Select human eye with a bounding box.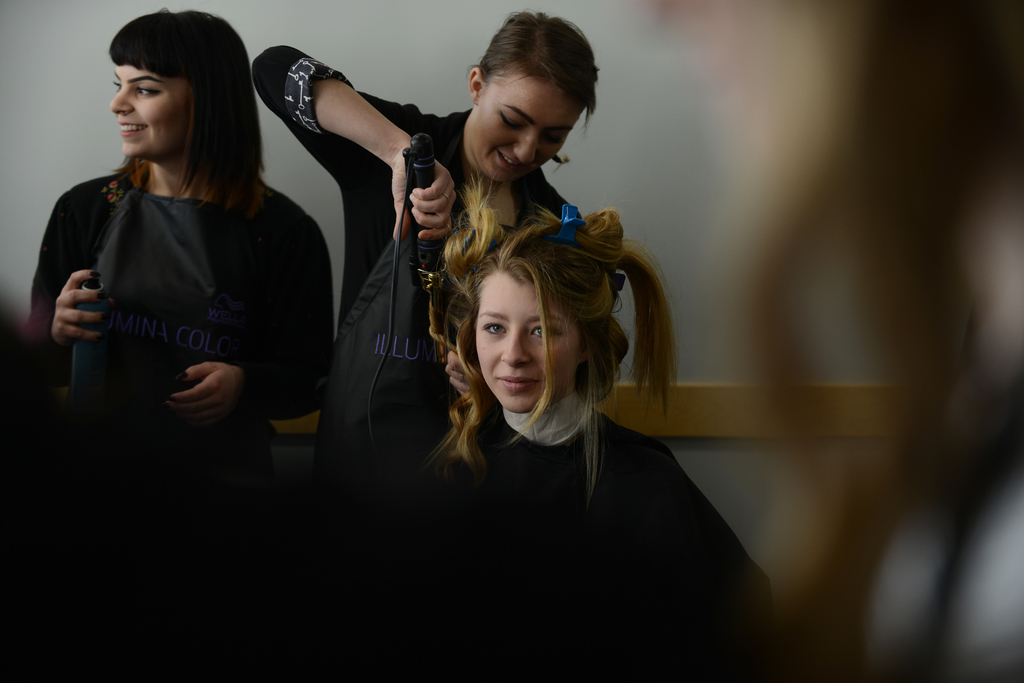
[527, 320, 561, 339].
